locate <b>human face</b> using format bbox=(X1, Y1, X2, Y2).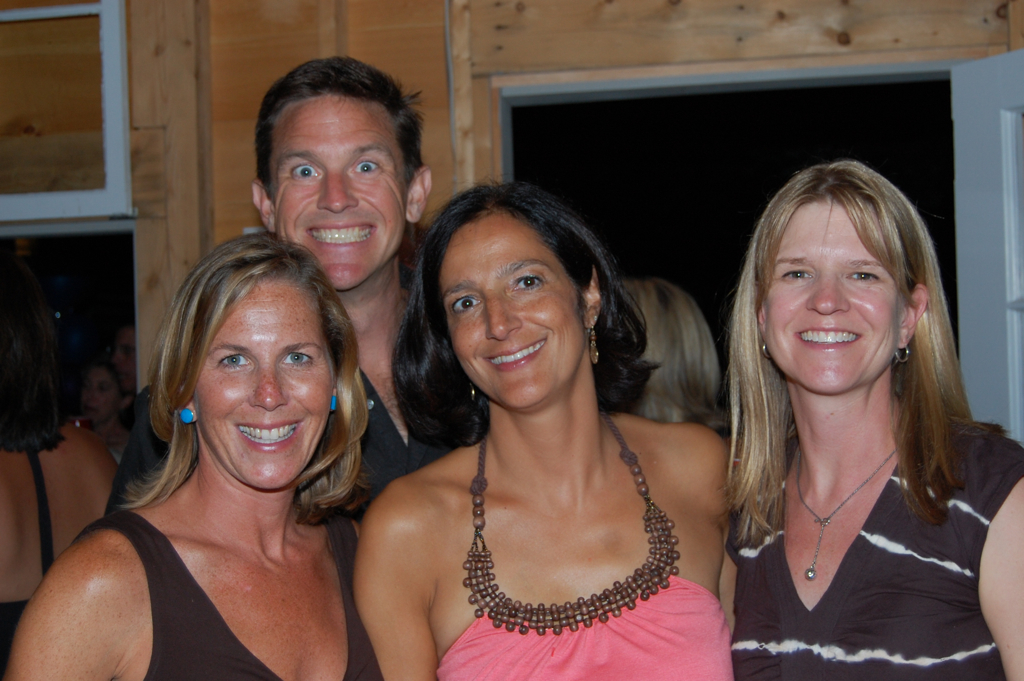
bbox=(195, 281, 332, 490).
